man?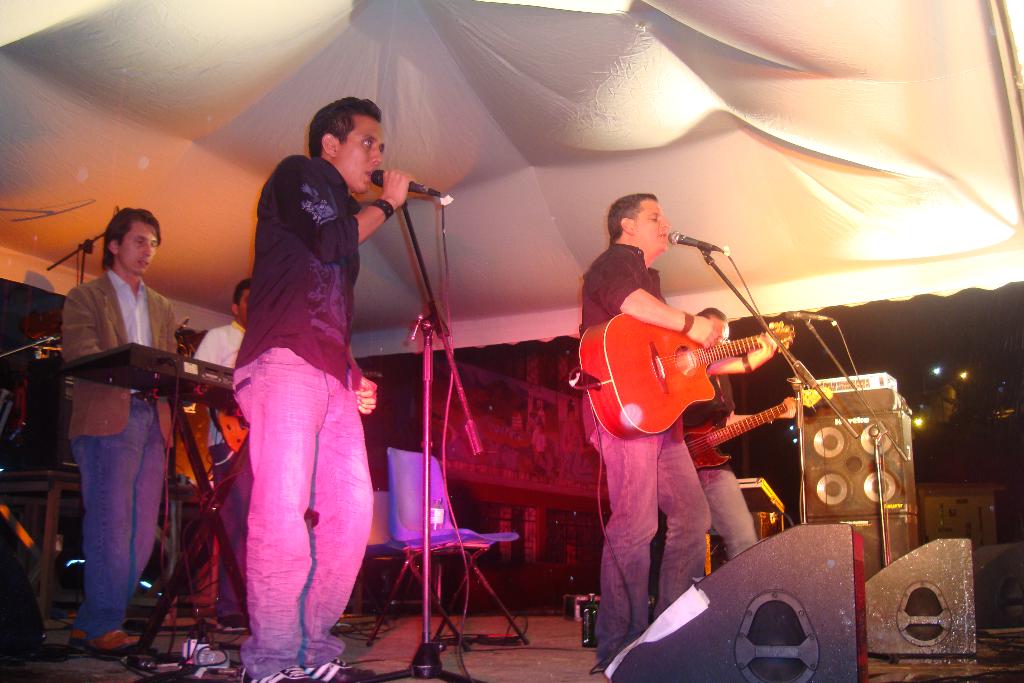
(241, 92, 414, 682)
